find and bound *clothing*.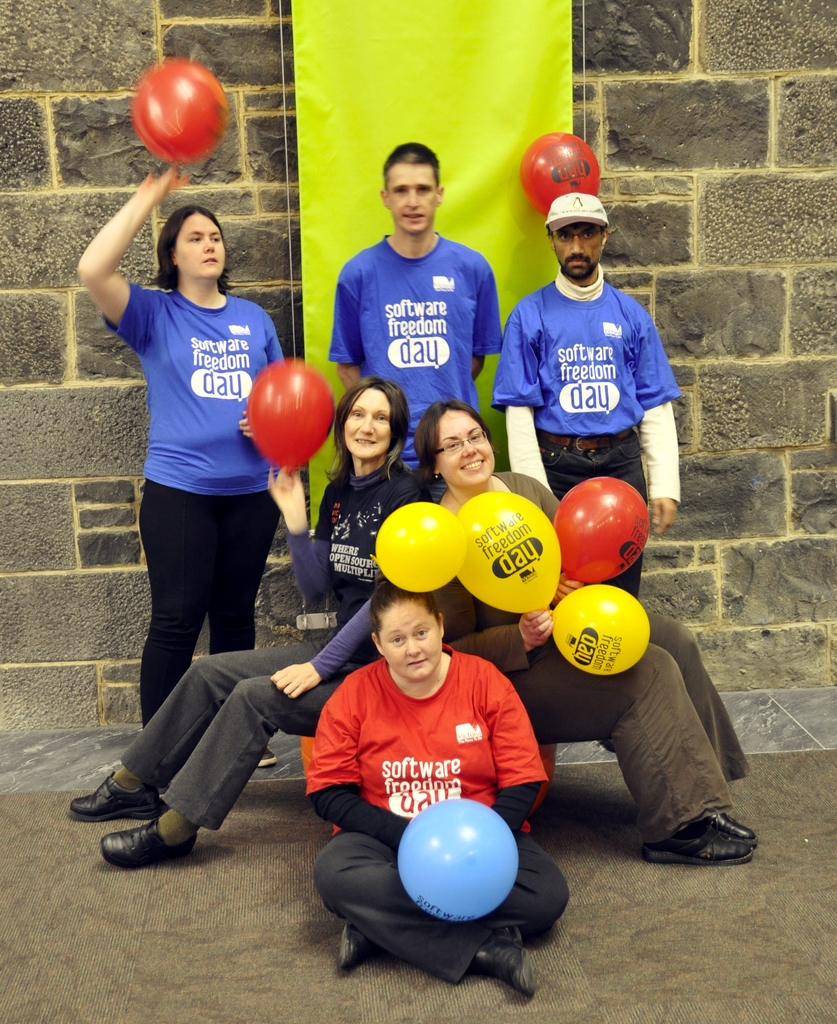
Bound: {"left": 390, "top": 465, "right": 755, "bottom": 841}.
